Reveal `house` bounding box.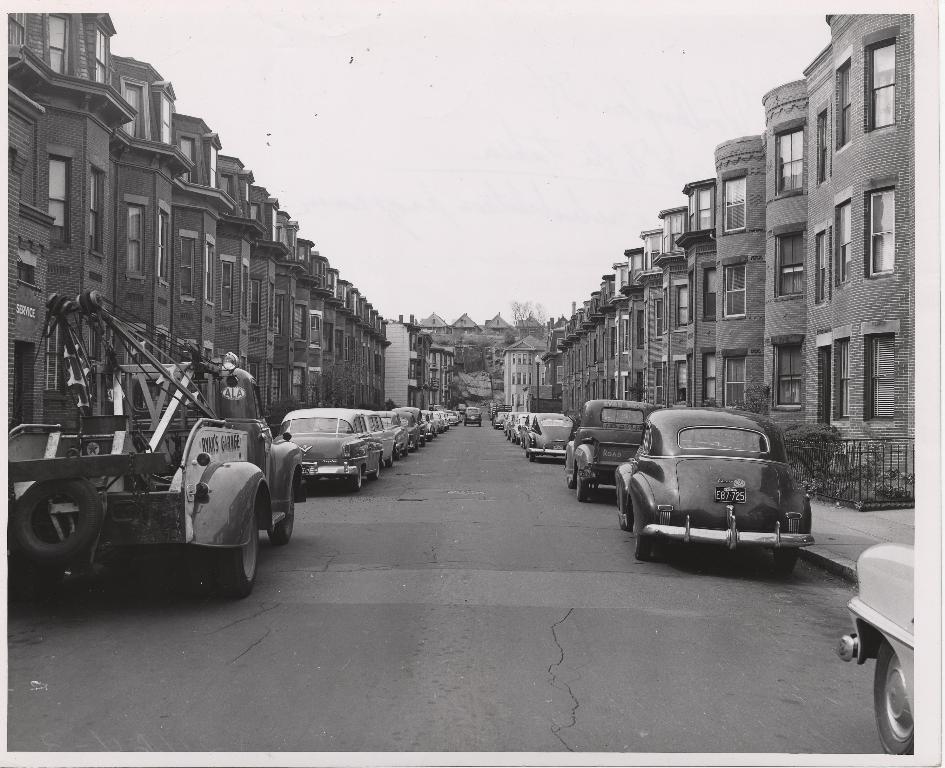
Revealed: box=[14, 13, 395, 433].
